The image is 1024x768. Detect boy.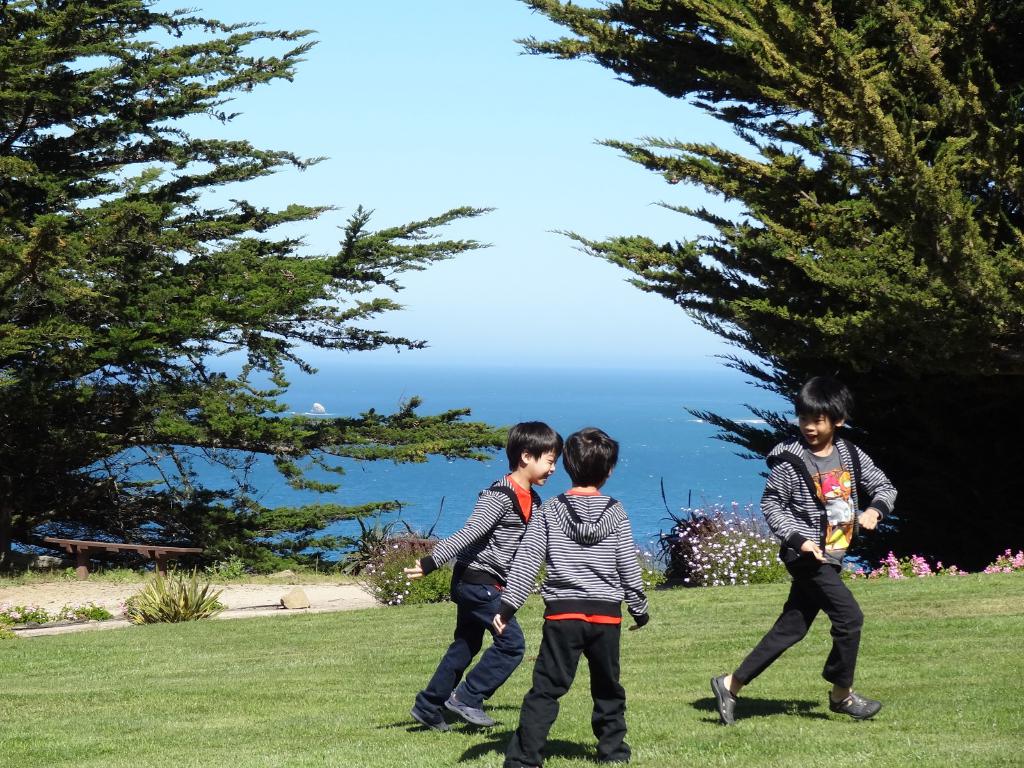
Detection: crop(712, 373, 904, 735).
